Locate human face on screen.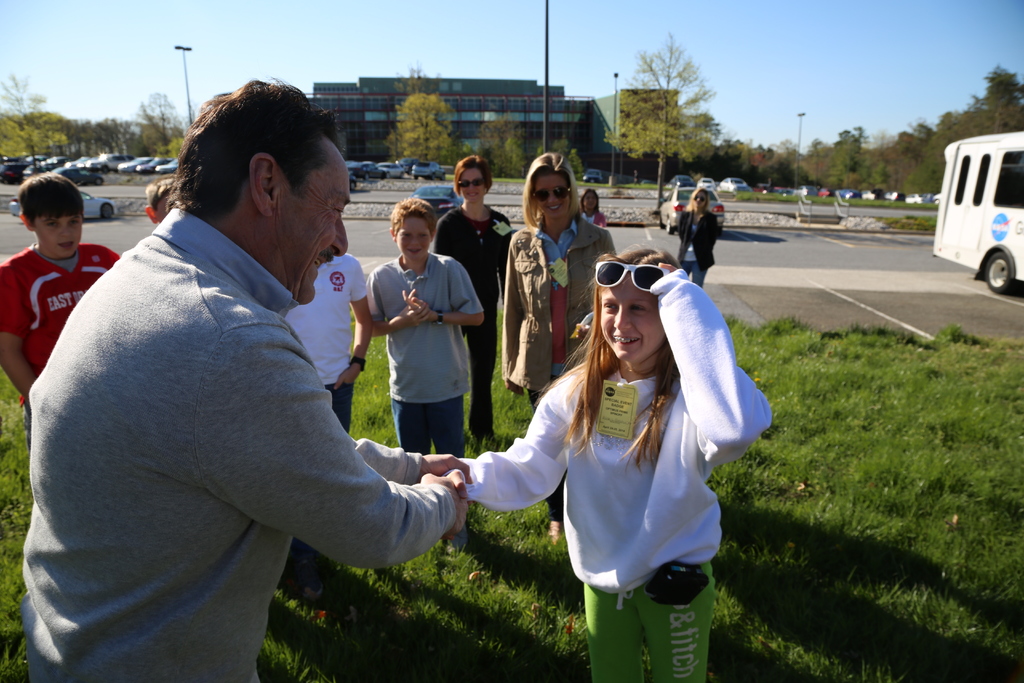
On screen at box(38, 213, 85, 258).
